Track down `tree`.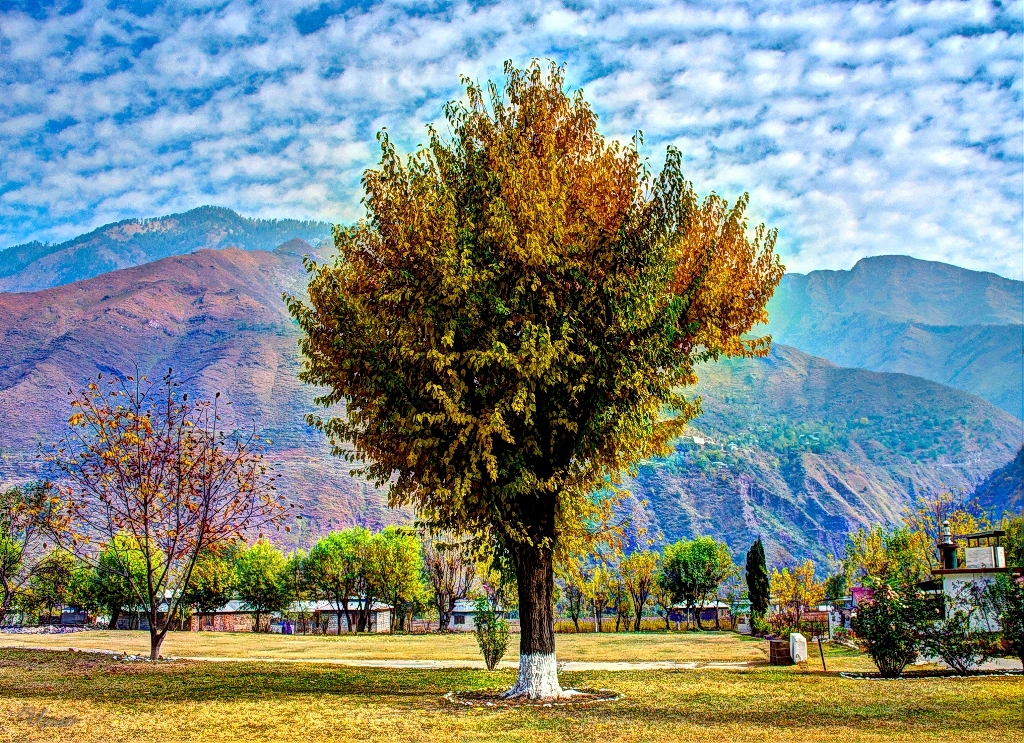
Tracked to (0, 474, 55, 631).
